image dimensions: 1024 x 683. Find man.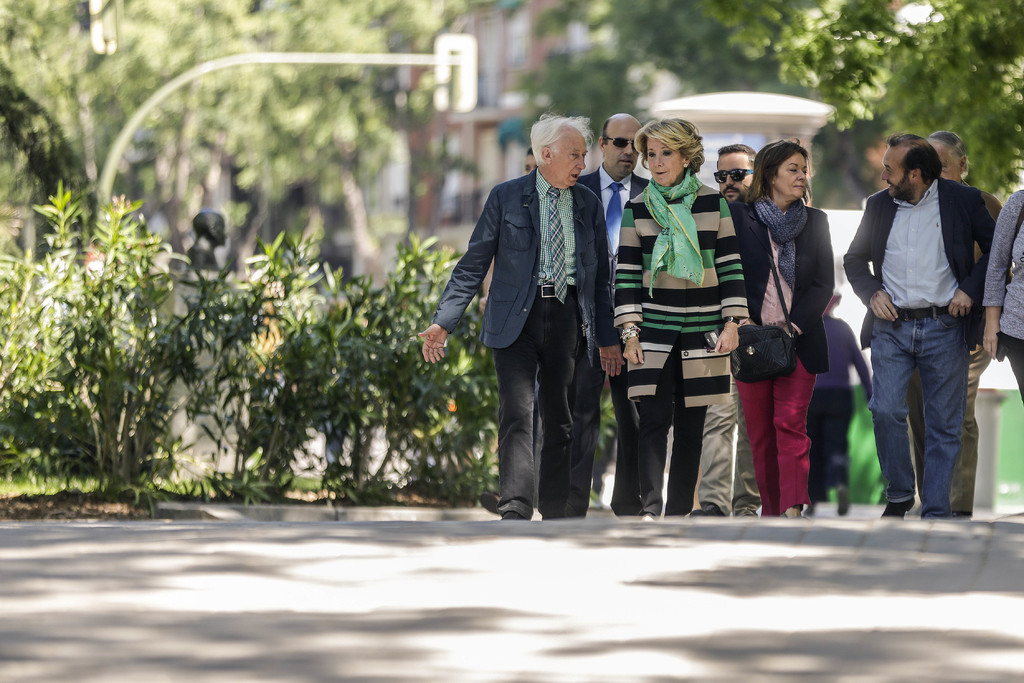
bbox(543, 110, 647, 516).
